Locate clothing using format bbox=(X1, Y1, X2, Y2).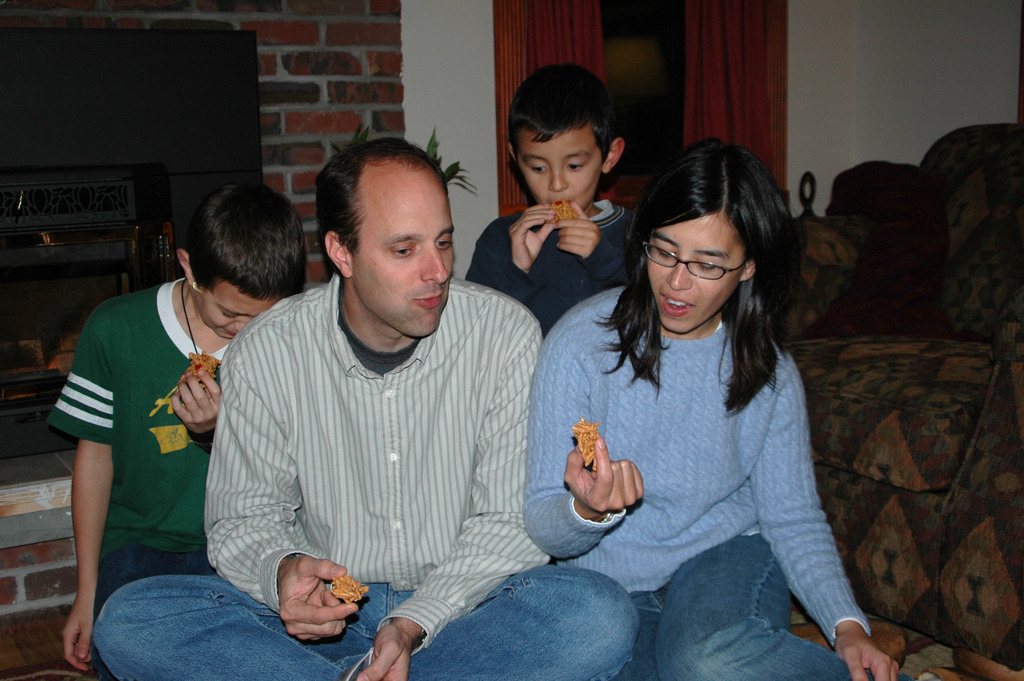
bbox=(462, 196, 634, 331).
